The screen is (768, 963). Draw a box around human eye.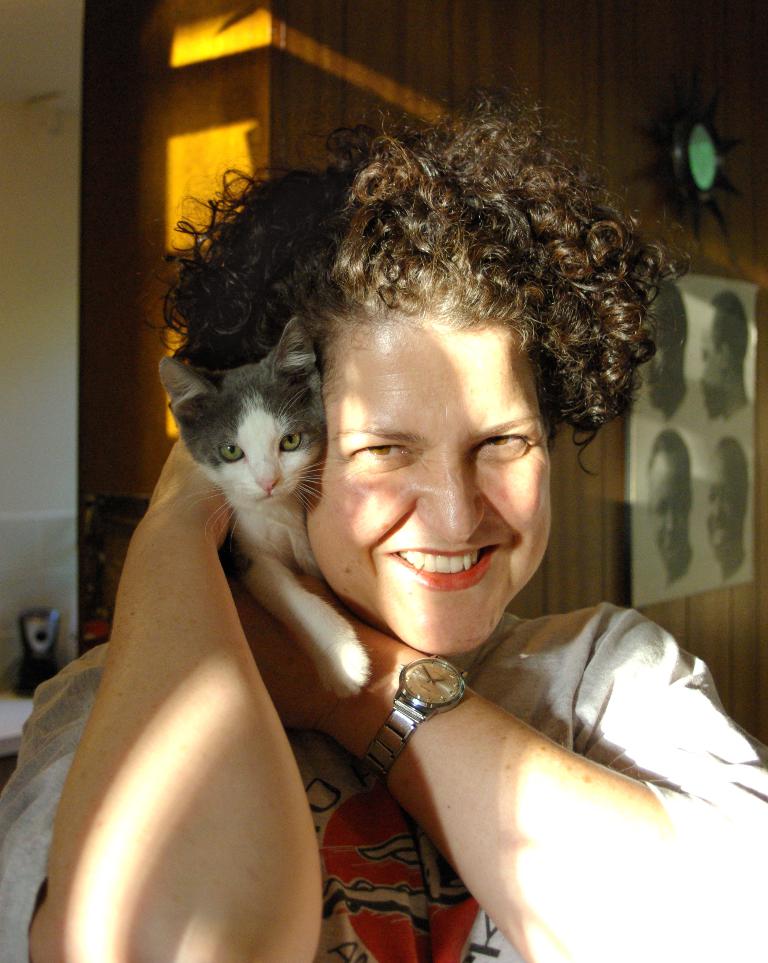
bbox(476, 426, 532, 465).
